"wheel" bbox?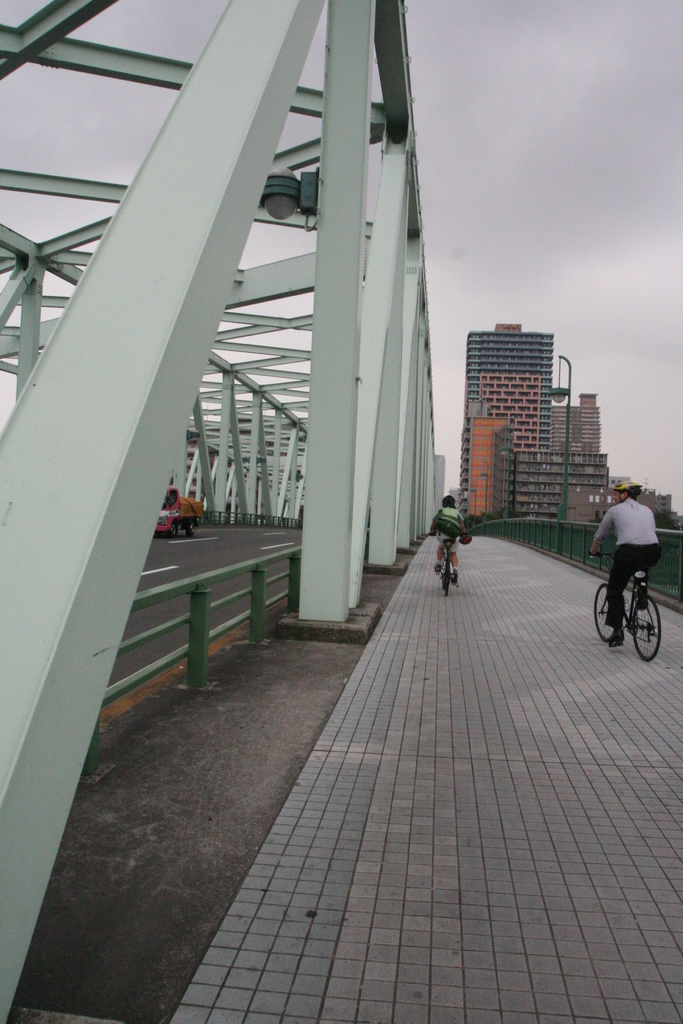
select_region(591, 584, 618, 640)
